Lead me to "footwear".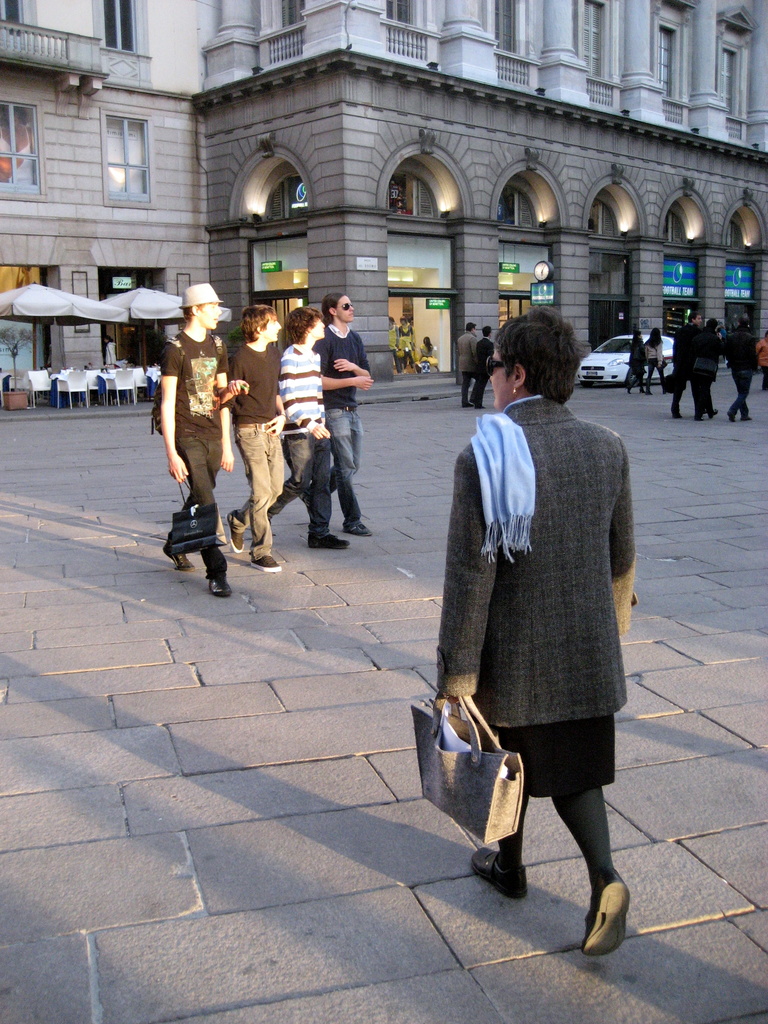
Lead to <bbox>726, 410, 737, 420</bbox>.
